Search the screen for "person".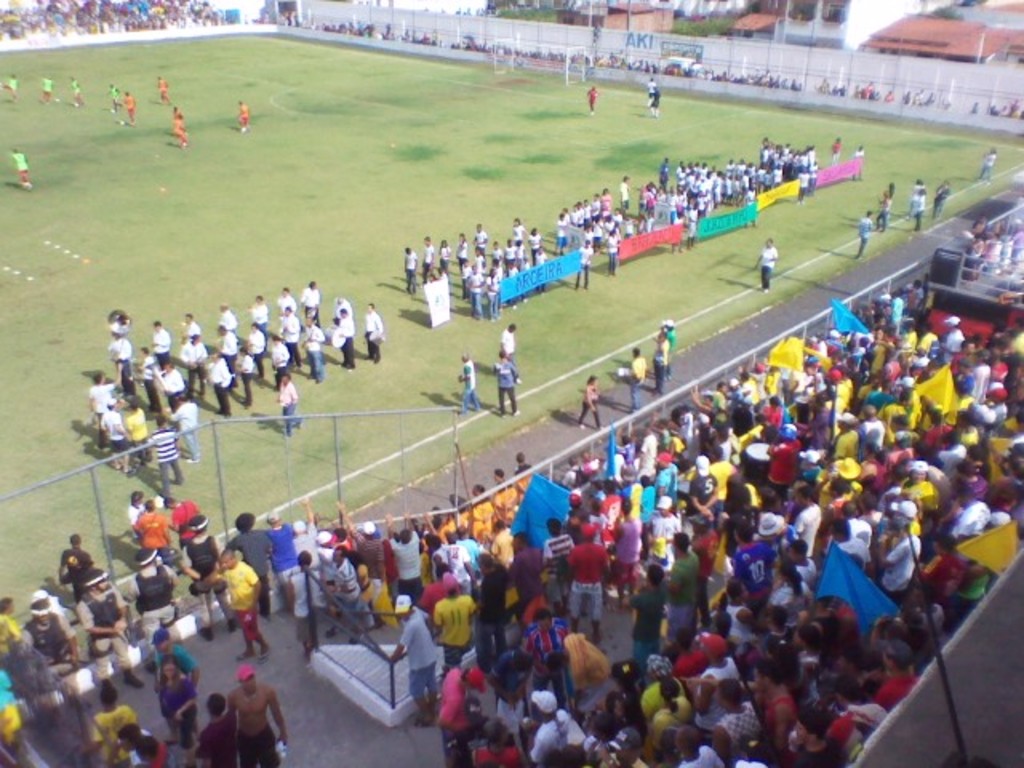
Found at 123:67:150:120.
